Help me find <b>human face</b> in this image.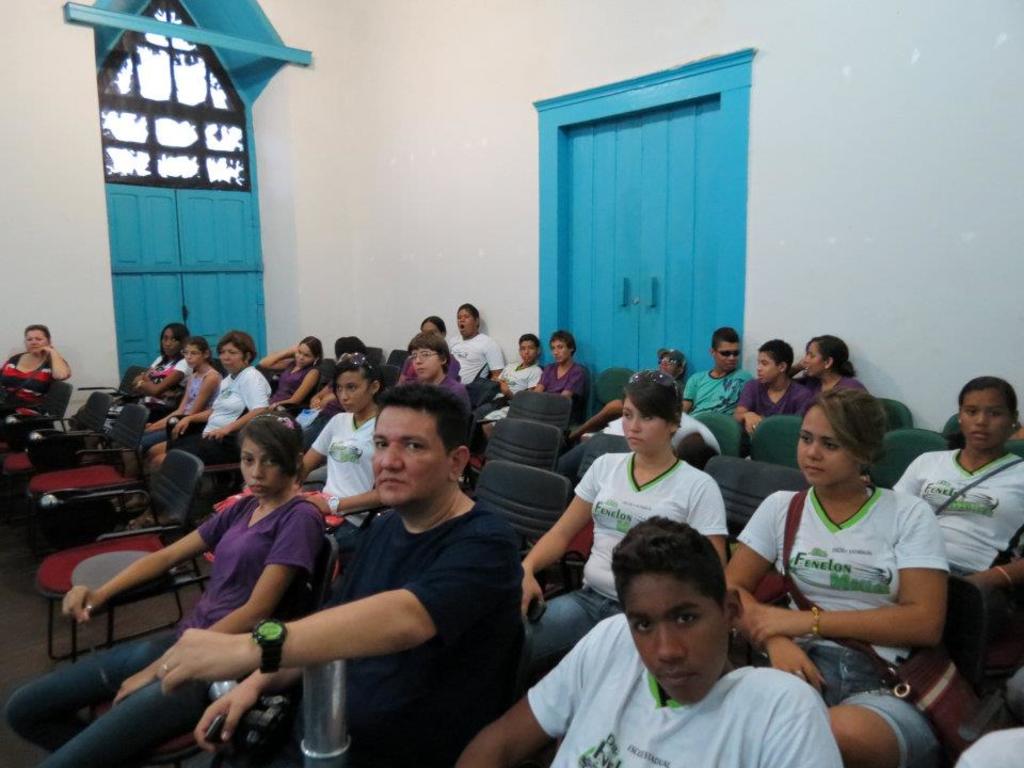
Found it: l=219, t=348, r=242, b=374.
